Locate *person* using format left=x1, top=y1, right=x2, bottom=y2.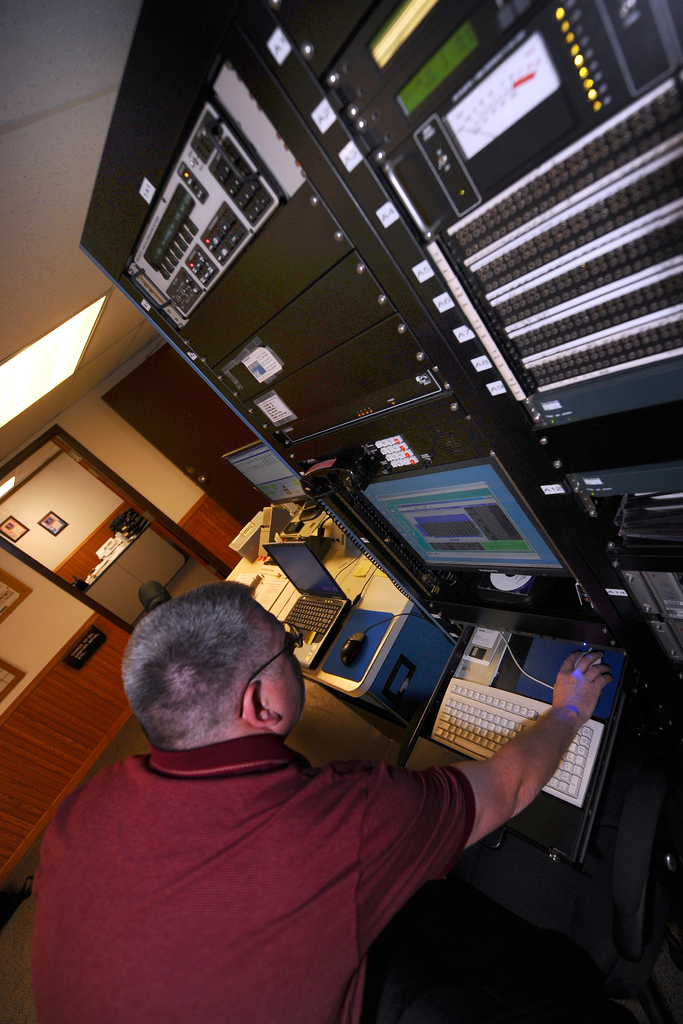
left=29, top=592, right=567, bottom=1007.
